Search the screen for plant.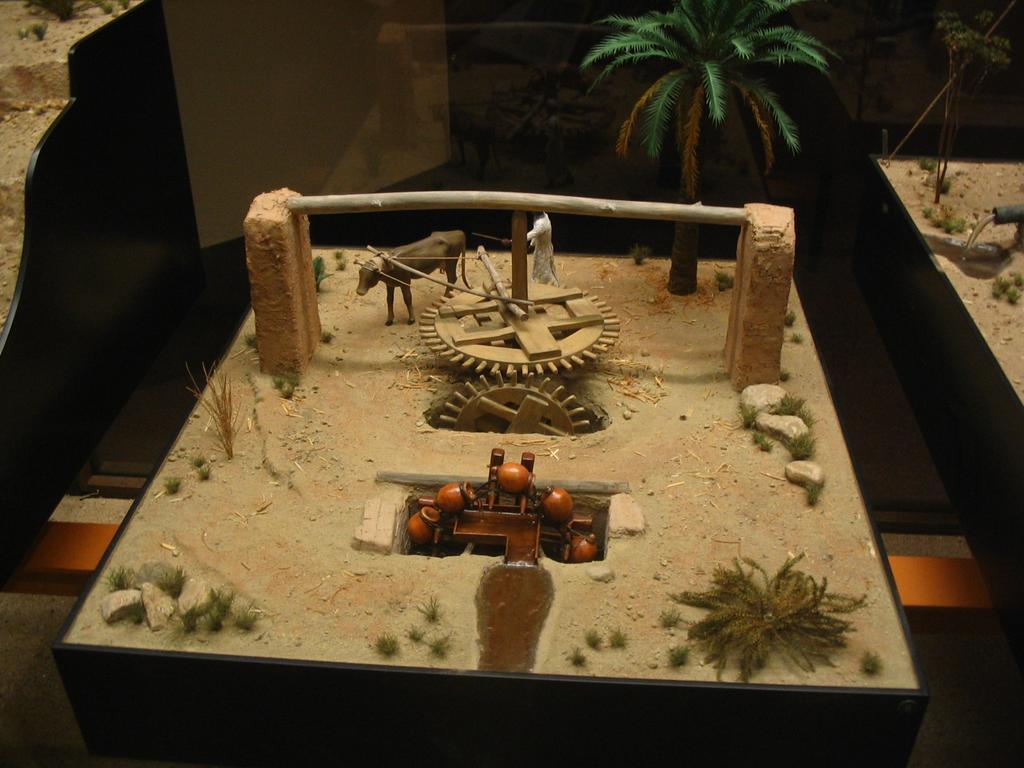
Found at region(197, 581, 214, 621).
